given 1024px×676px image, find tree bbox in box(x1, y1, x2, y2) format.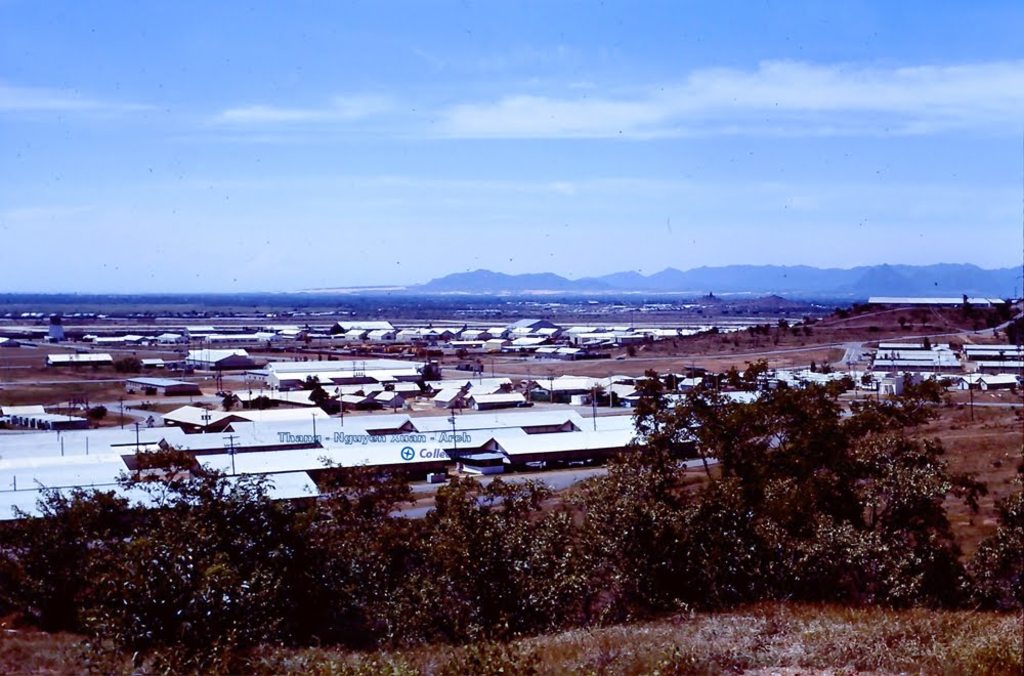
box(308, 384, 328, 415).
